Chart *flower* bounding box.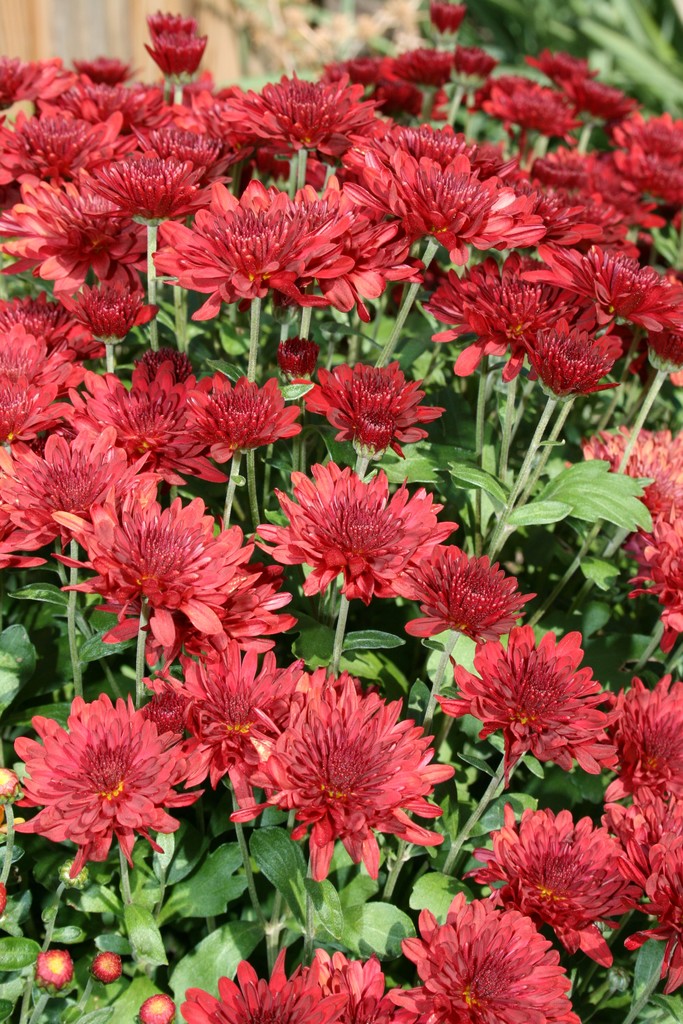
Charted: (627,833,682,993).
